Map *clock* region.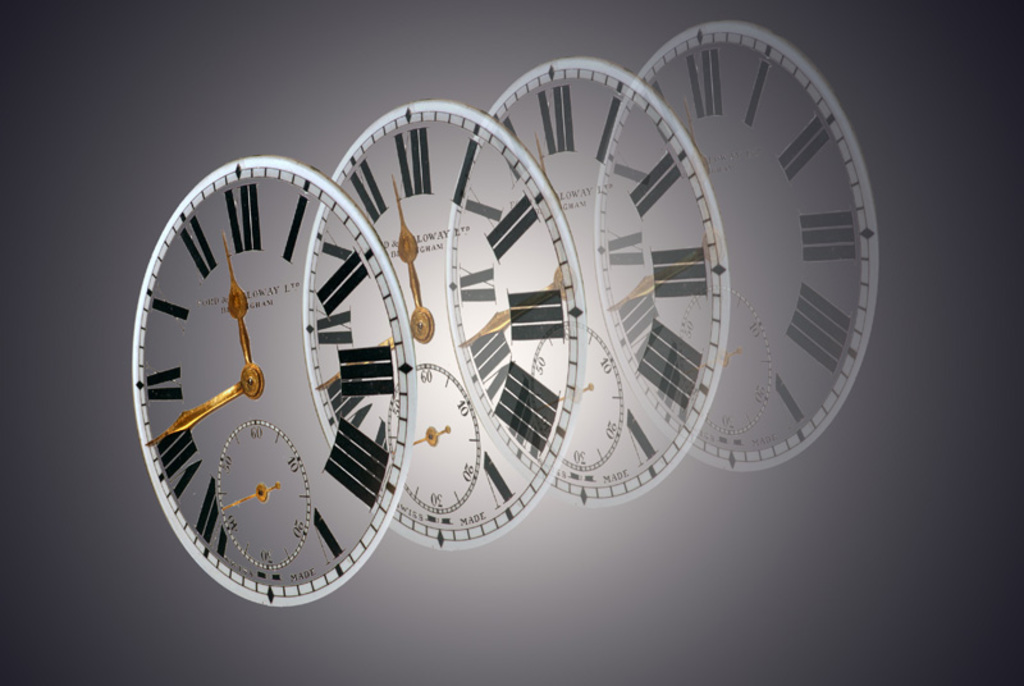
Mapped to bbox=[589, 15, 882, 474].
